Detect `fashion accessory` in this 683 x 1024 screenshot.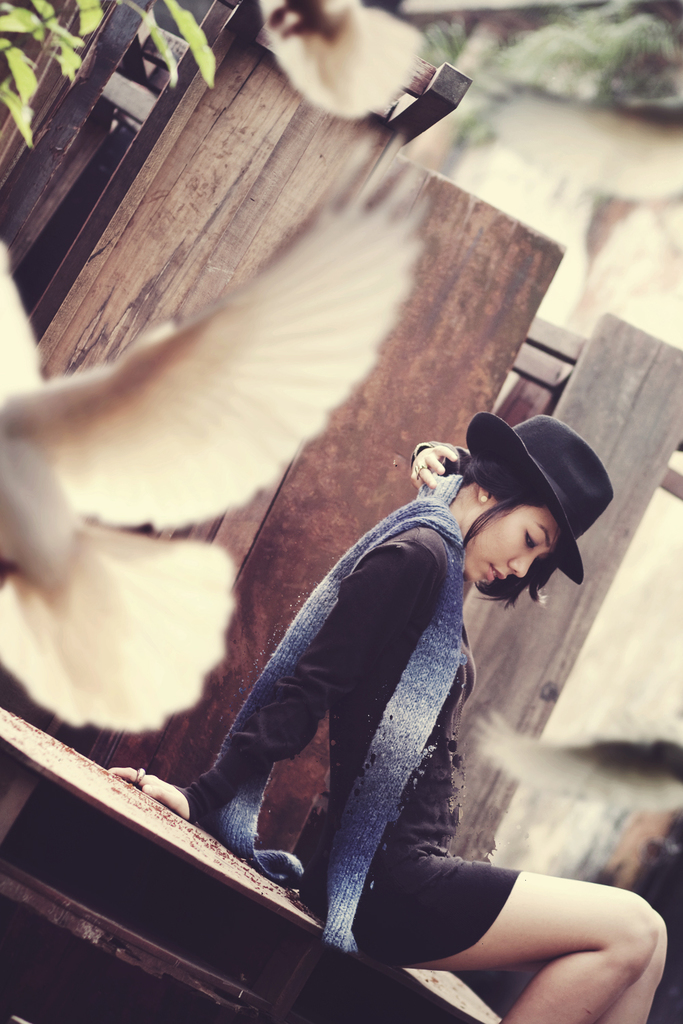
Detection: 477,492,490,504.
